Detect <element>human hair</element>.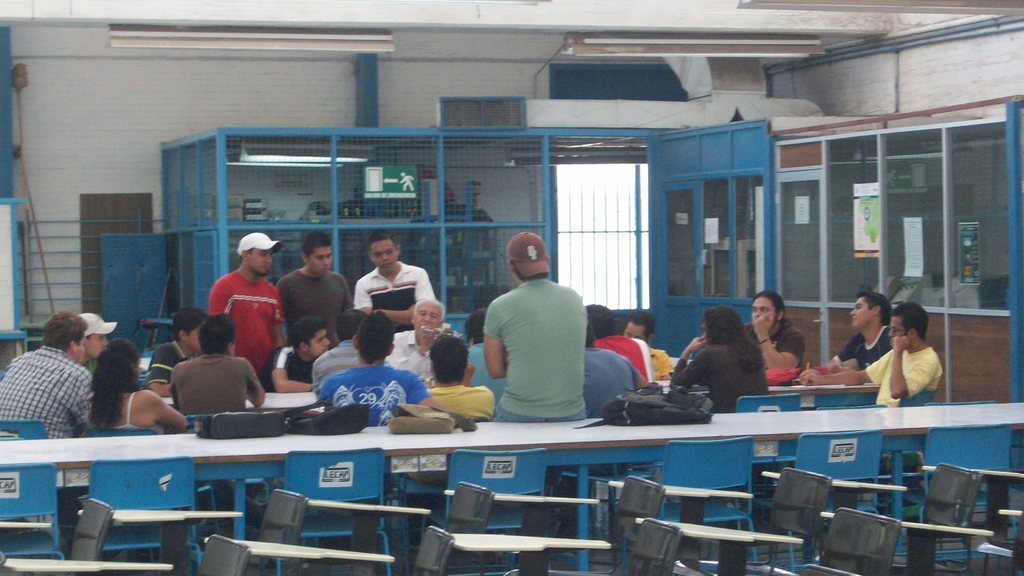
Detected at bbox=[630, 311, 656, 330].
